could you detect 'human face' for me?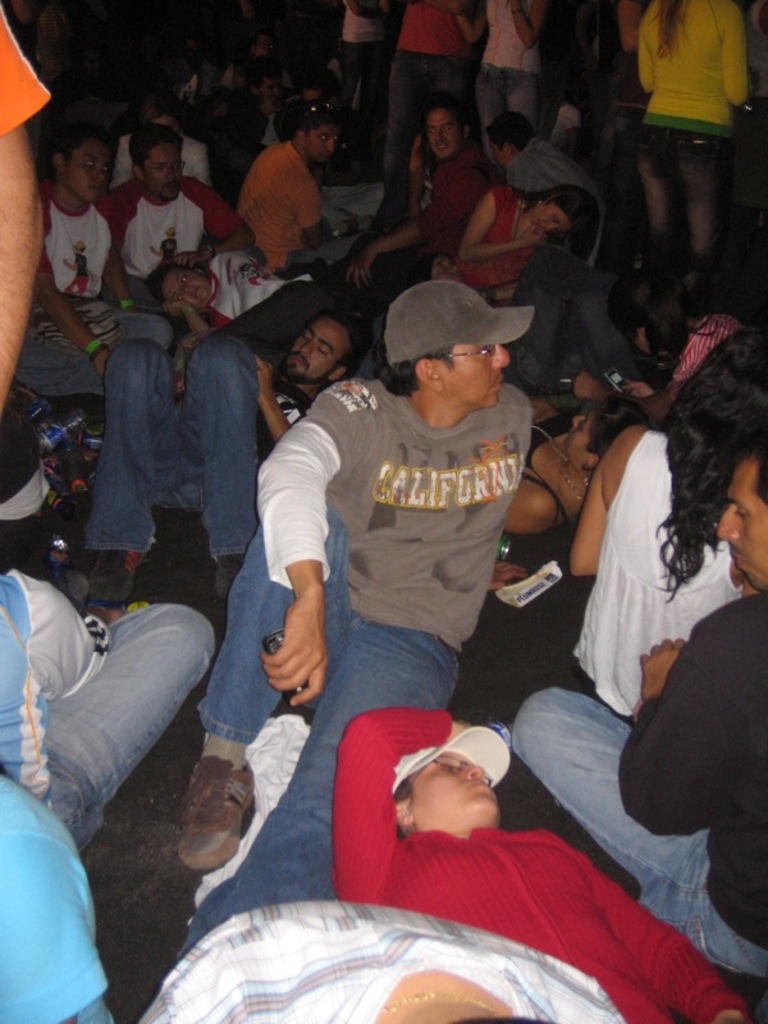
Detection result: {"left": 535, "top": 202, "right": 568, "bottom": 233}.
